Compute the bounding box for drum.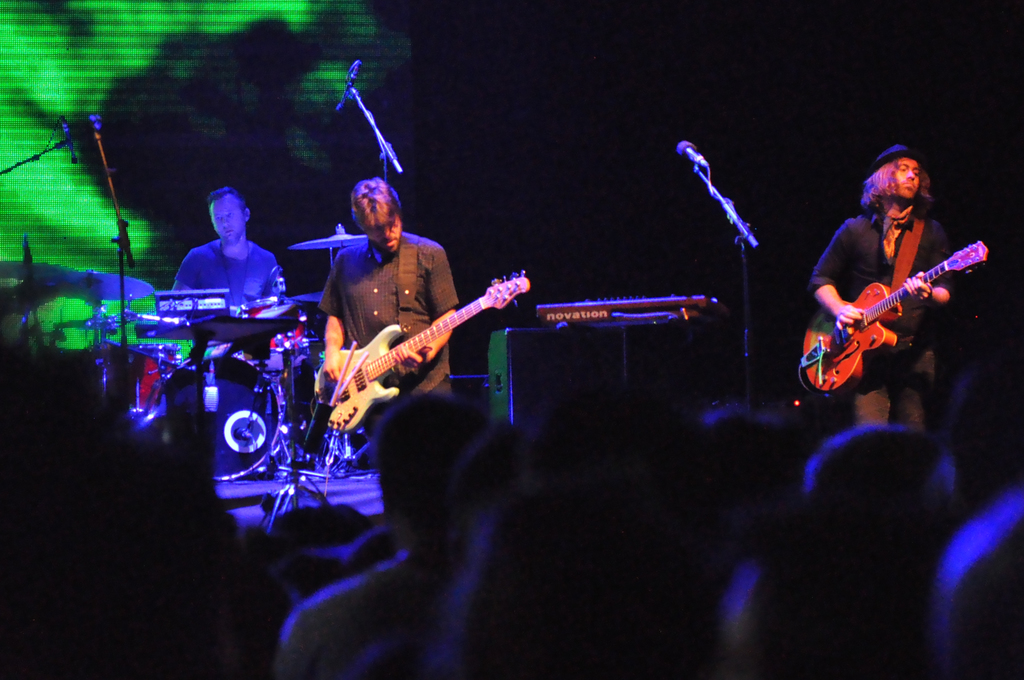
x1=97 y1=345 x2=179 y2=423.
